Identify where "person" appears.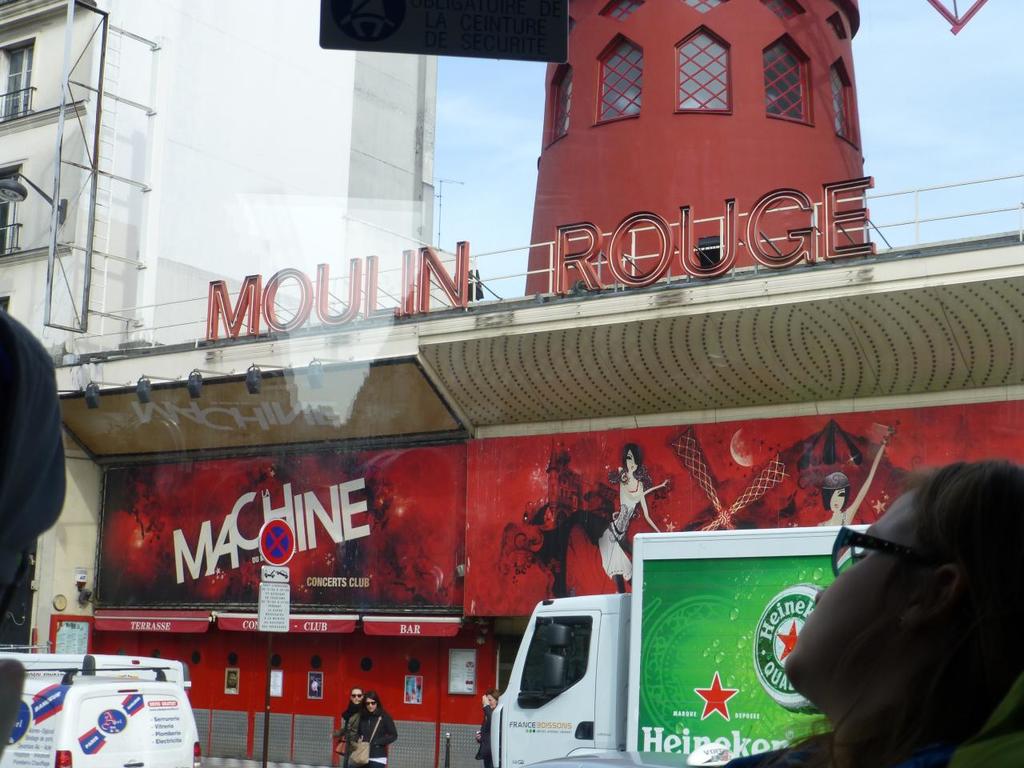
Appears at rect(777, 441, 1023, 766).
